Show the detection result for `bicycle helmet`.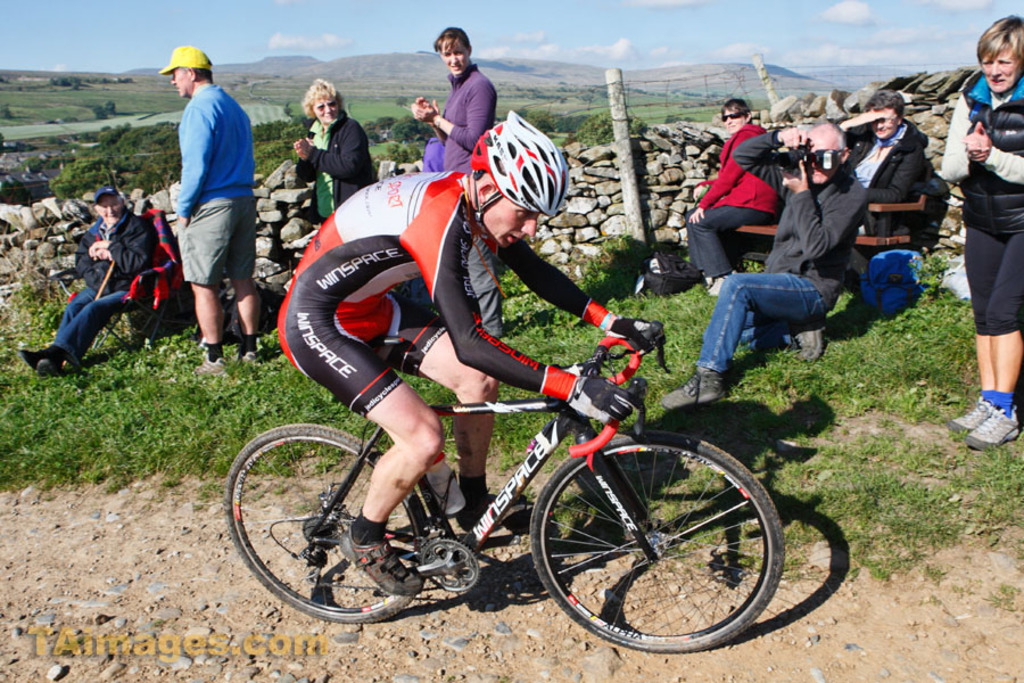
rect(469, 112, 567, 232).
